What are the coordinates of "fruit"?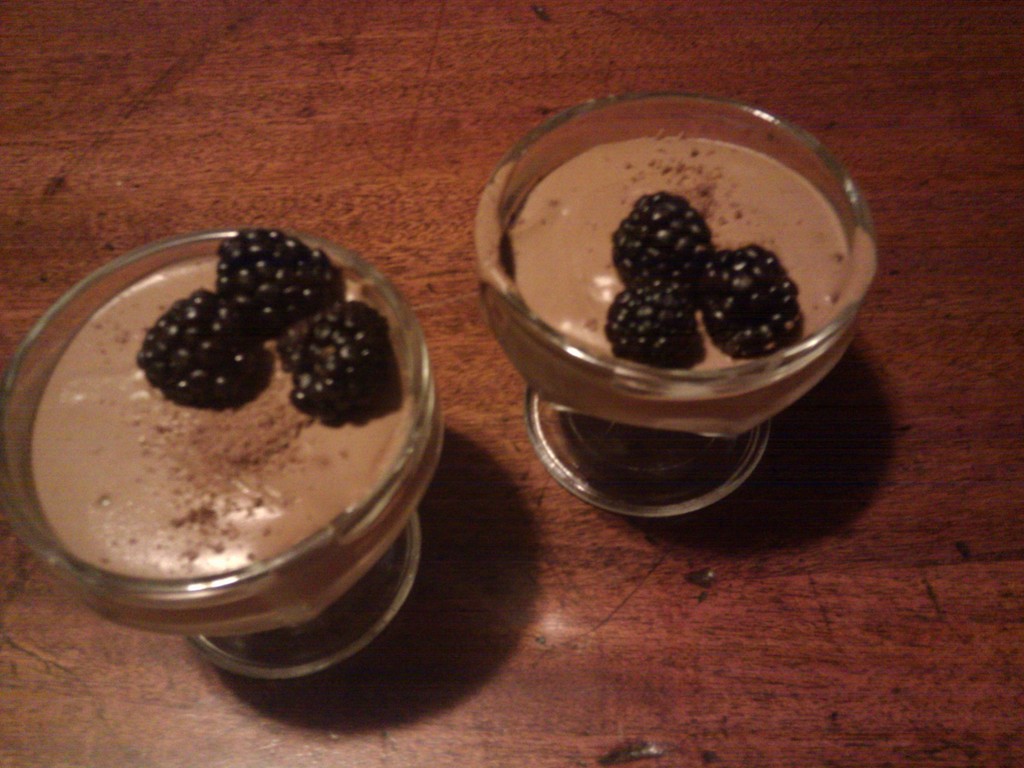
detection(619, 195, 702, 300).
